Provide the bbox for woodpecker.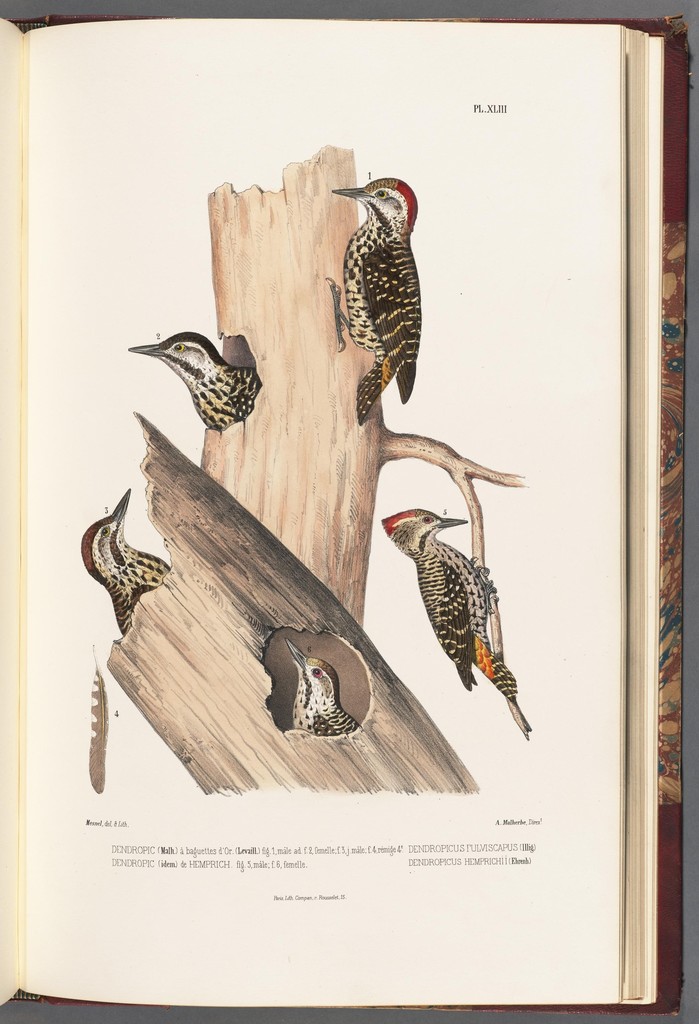
(left=284, top=641, right=361, bottom=732).
